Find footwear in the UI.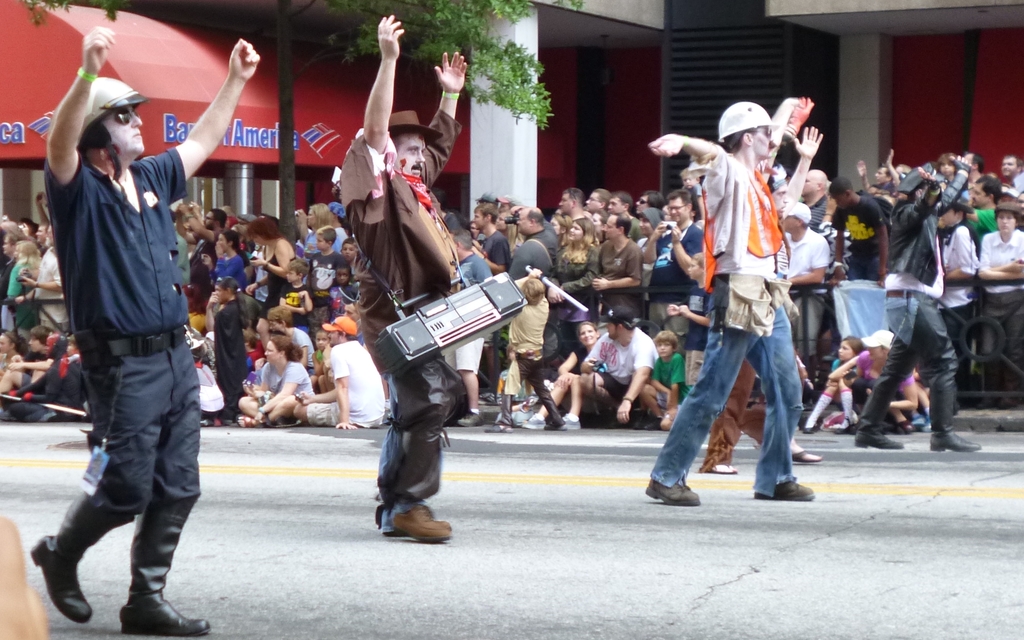
UI element at [x1=561, y1=414, x2=586, y2=431].
